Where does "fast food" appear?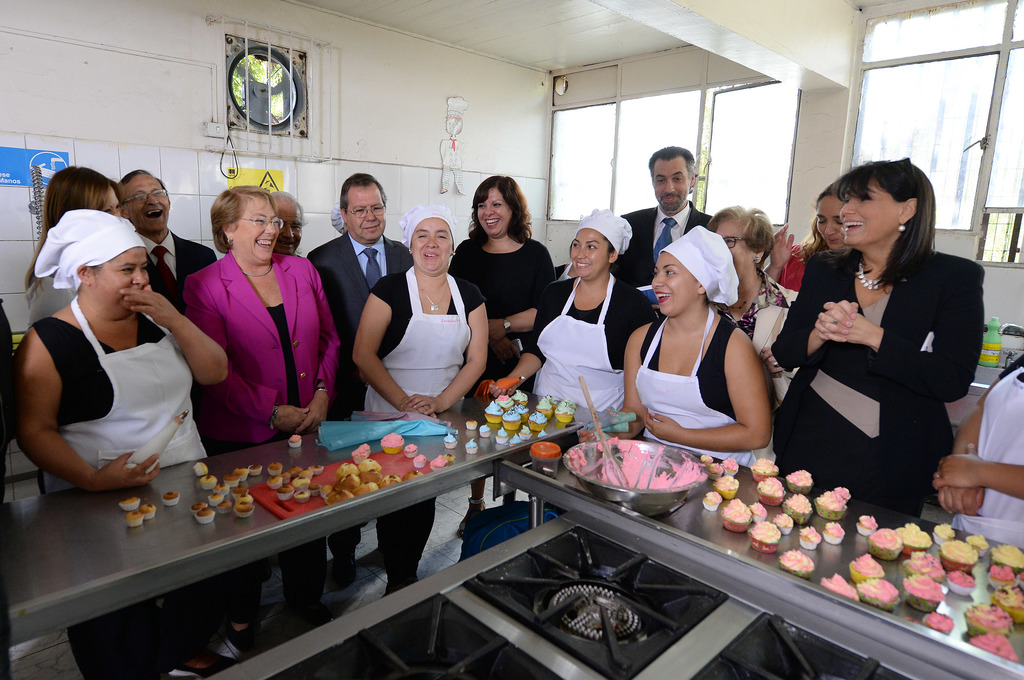
Appears at <bbox>201, 476, 218, 489</bbox>.
